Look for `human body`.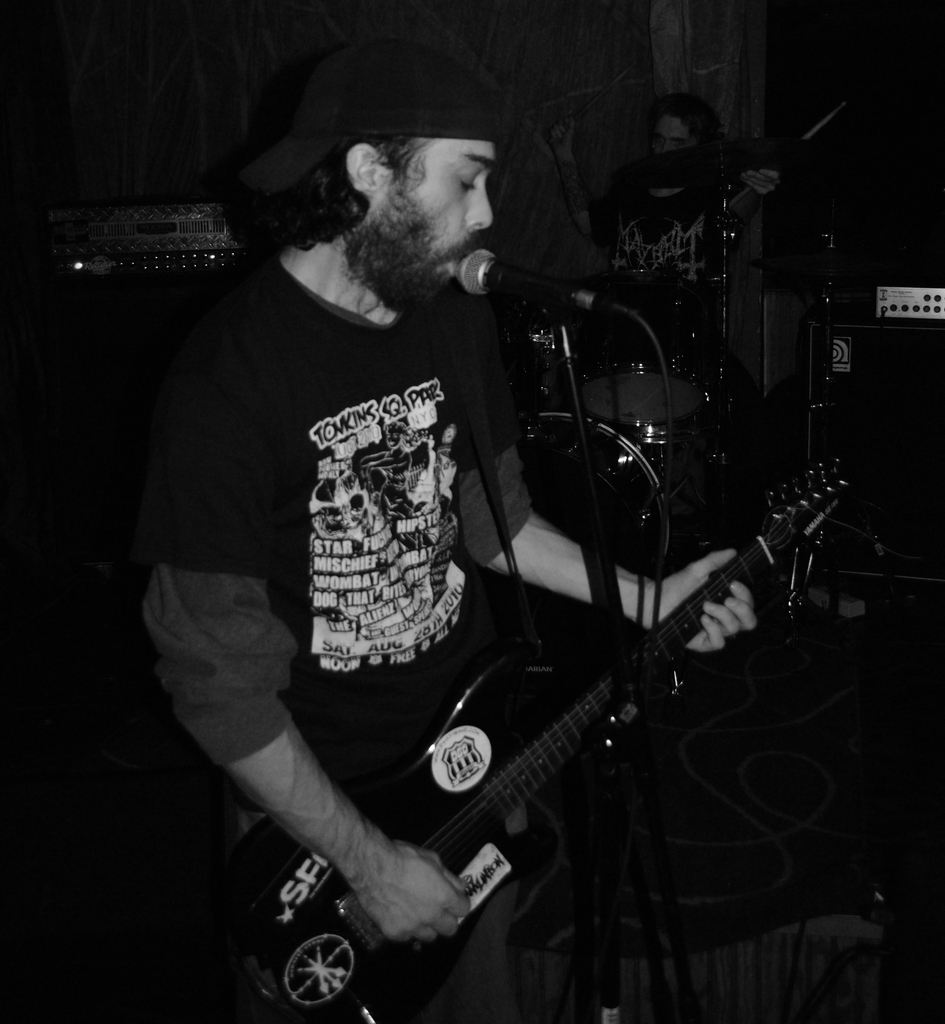
Found: detection(603, 176, 783, 365).
